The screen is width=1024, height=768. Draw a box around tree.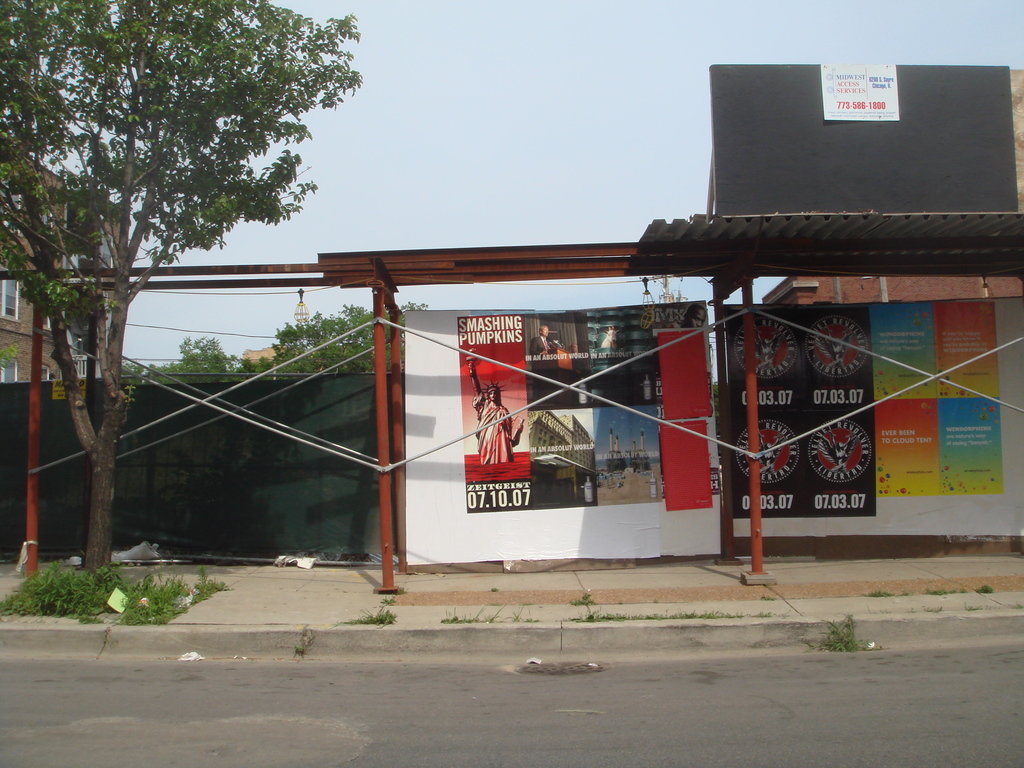
detection(276, 300, 431, 376).
